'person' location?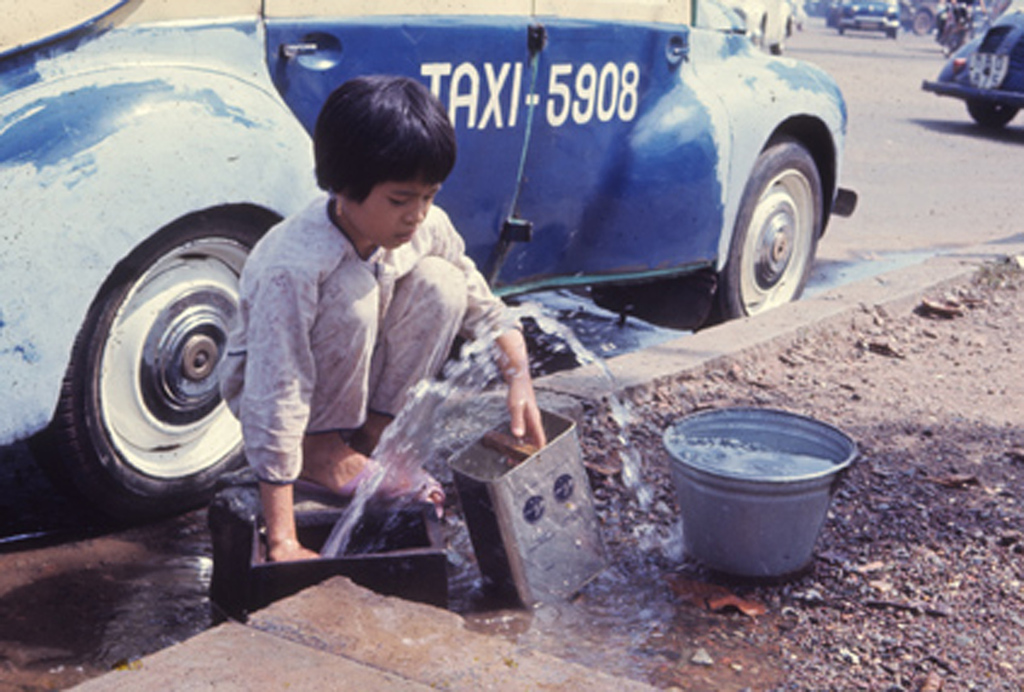
<region>219, 74, 525, 607</region>
